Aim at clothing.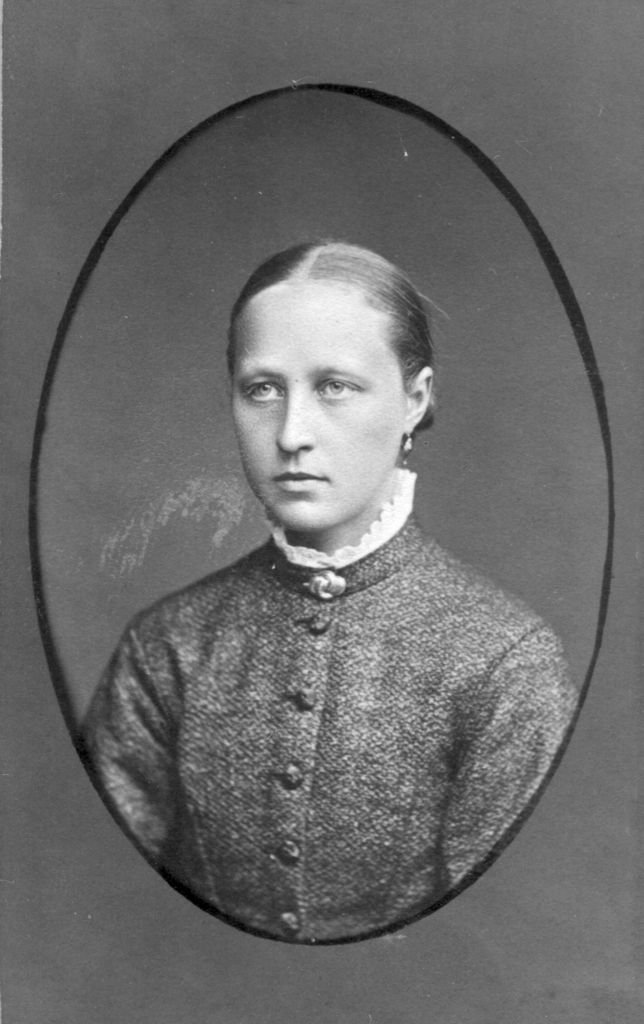
Aimed at box=[86, 467, 577, 940].
